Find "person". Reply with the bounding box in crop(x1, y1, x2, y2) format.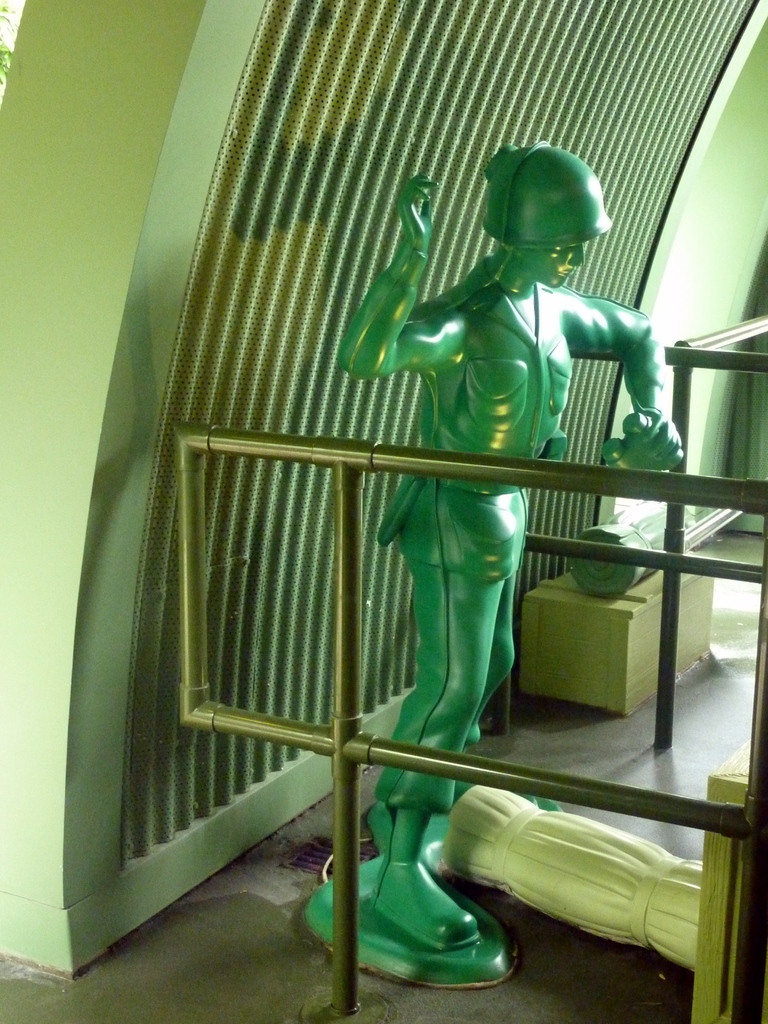
crop(333, 122, 655, 835).
